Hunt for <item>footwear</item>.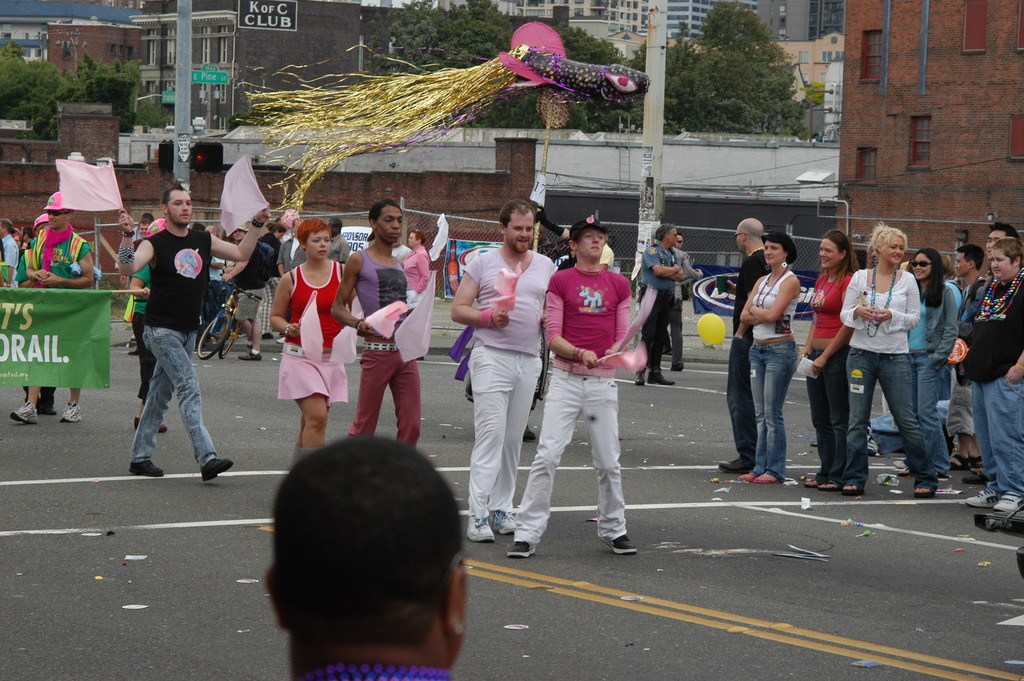
Hunted down at [735, 473, 751, 486].
